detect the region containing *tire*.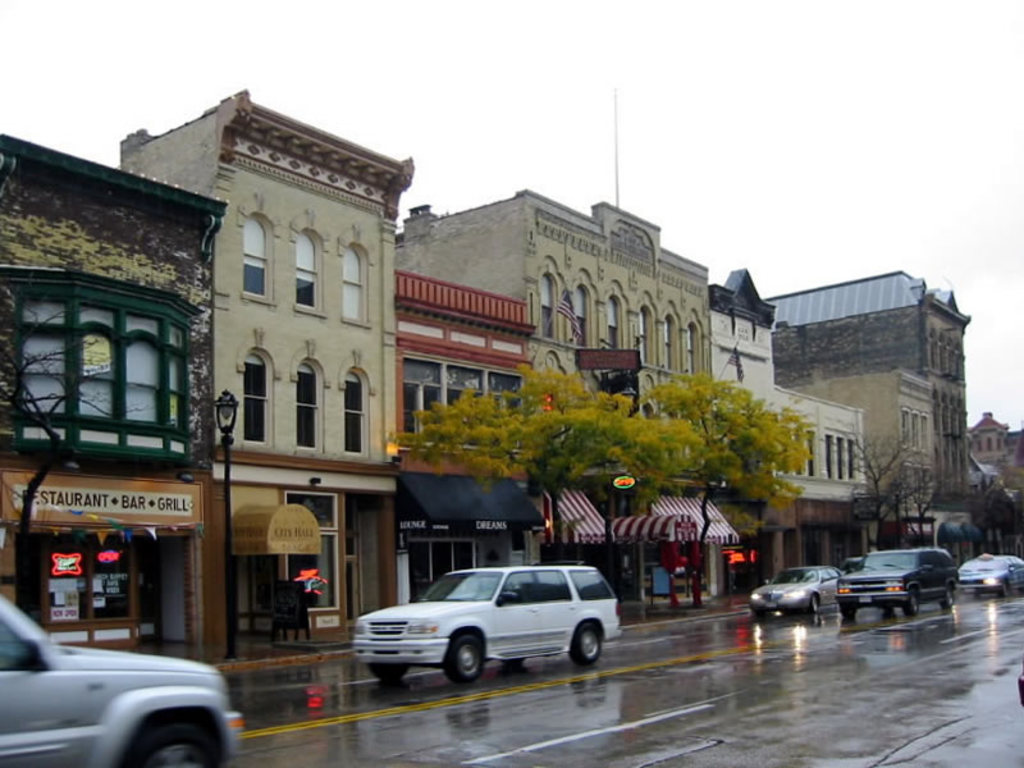
(x1=908, y1=590, x2=923, y2=617).
